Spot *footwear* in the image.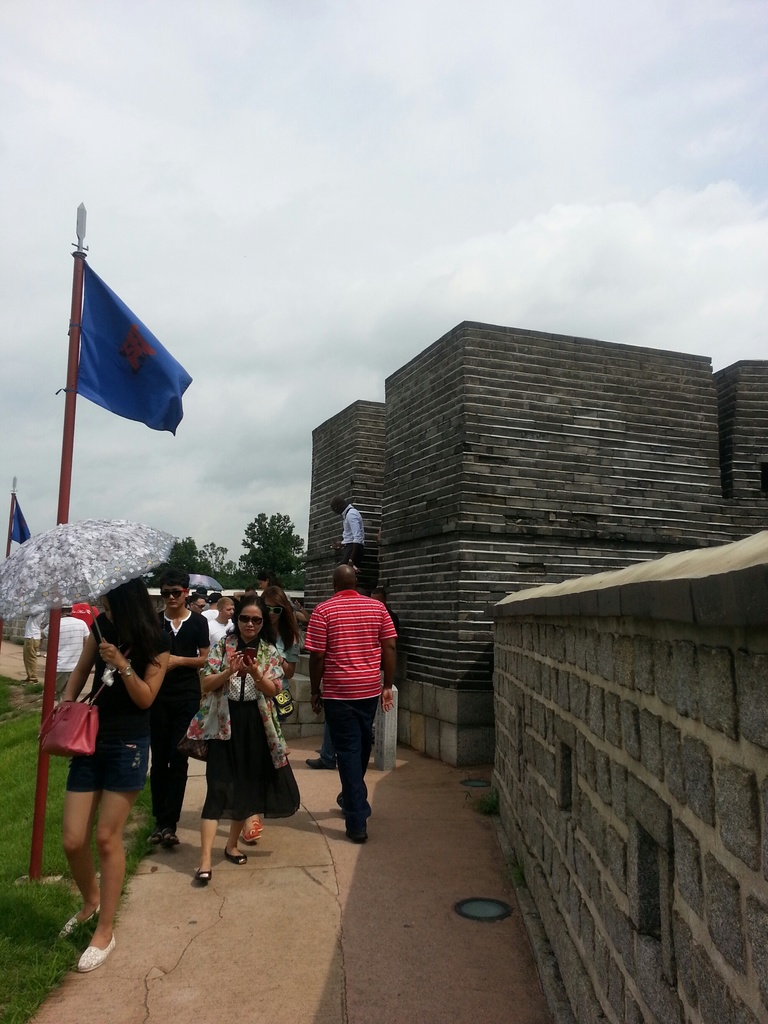
*footwear* found at <region>305, 758, 334, 774</region>.
